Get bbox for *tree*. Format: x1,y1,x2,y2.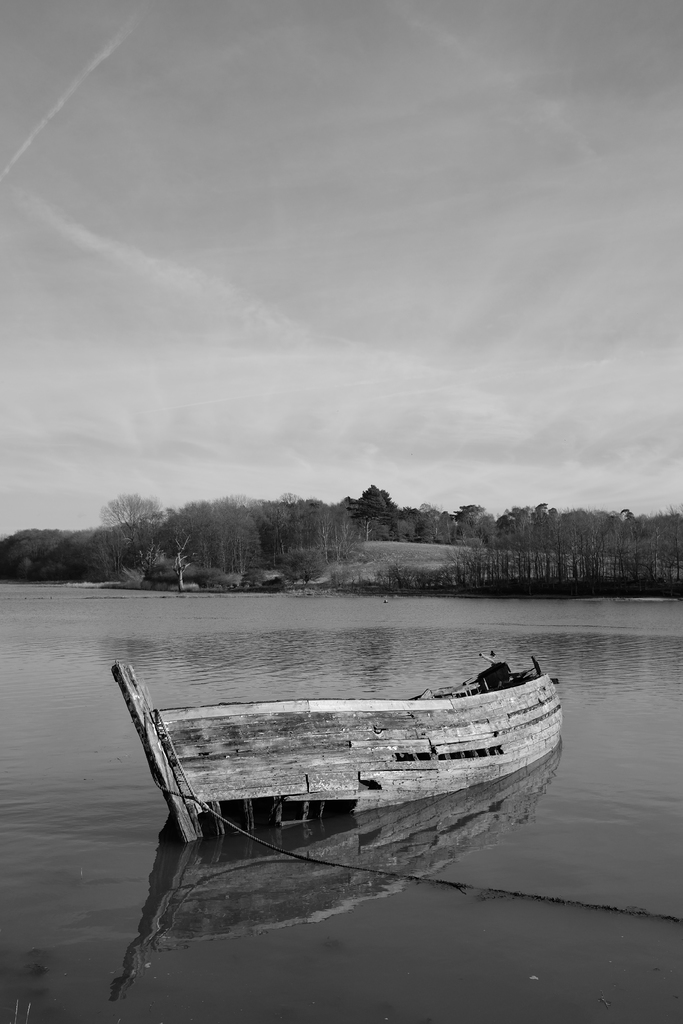
266,498,329,575.
